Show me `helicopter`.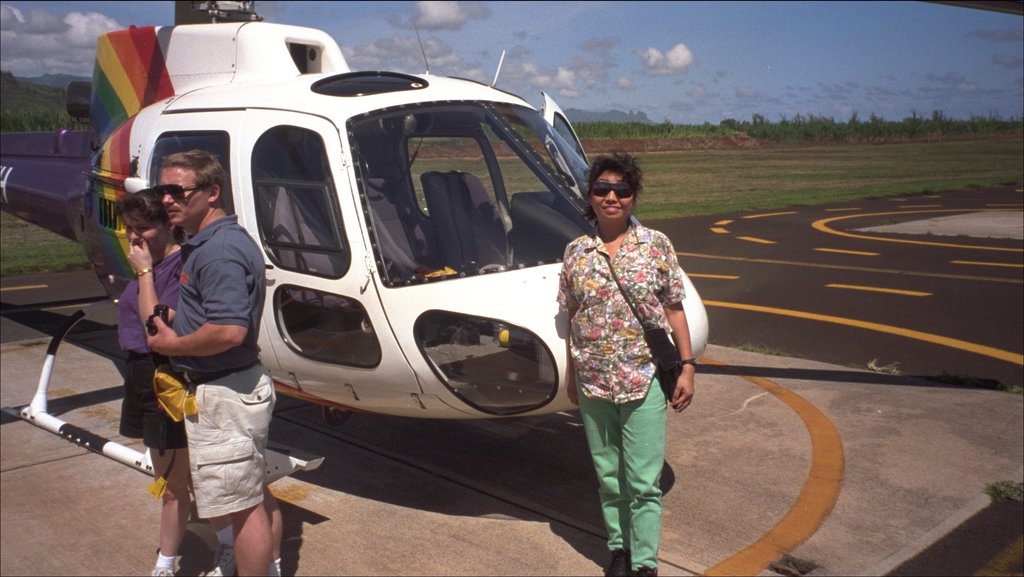
`helicopter` is here: select_region(0, 0, 1023, 493).
